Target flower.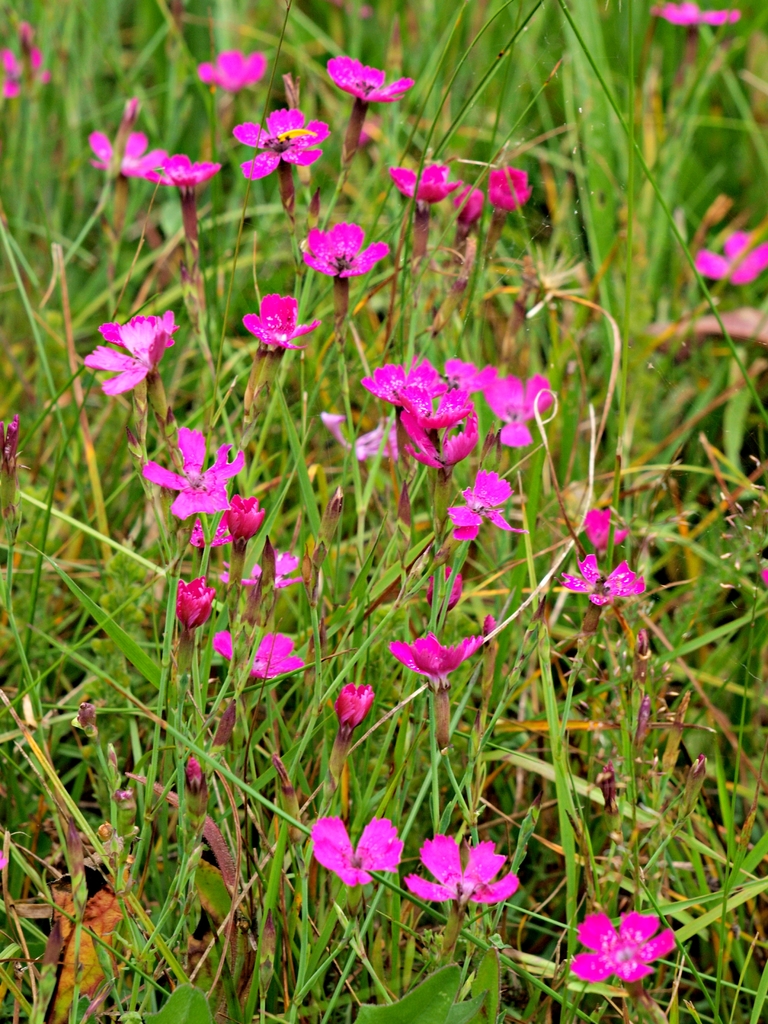
Target region: (233,106,327,175).
